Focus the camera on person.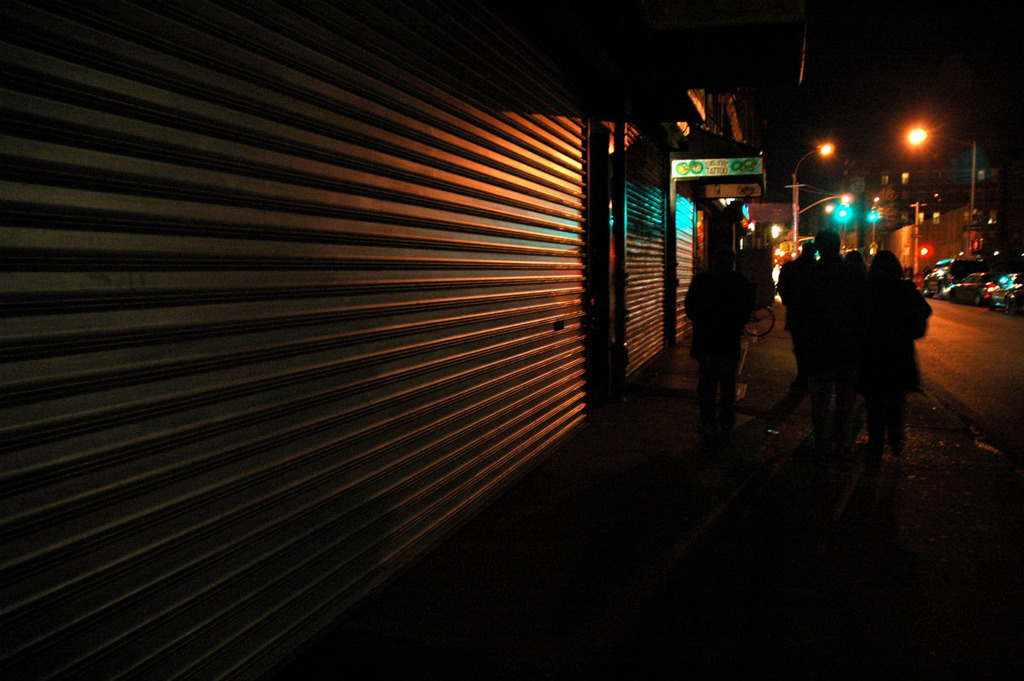
Focus region: bbox(814, 229, 862, 450).
